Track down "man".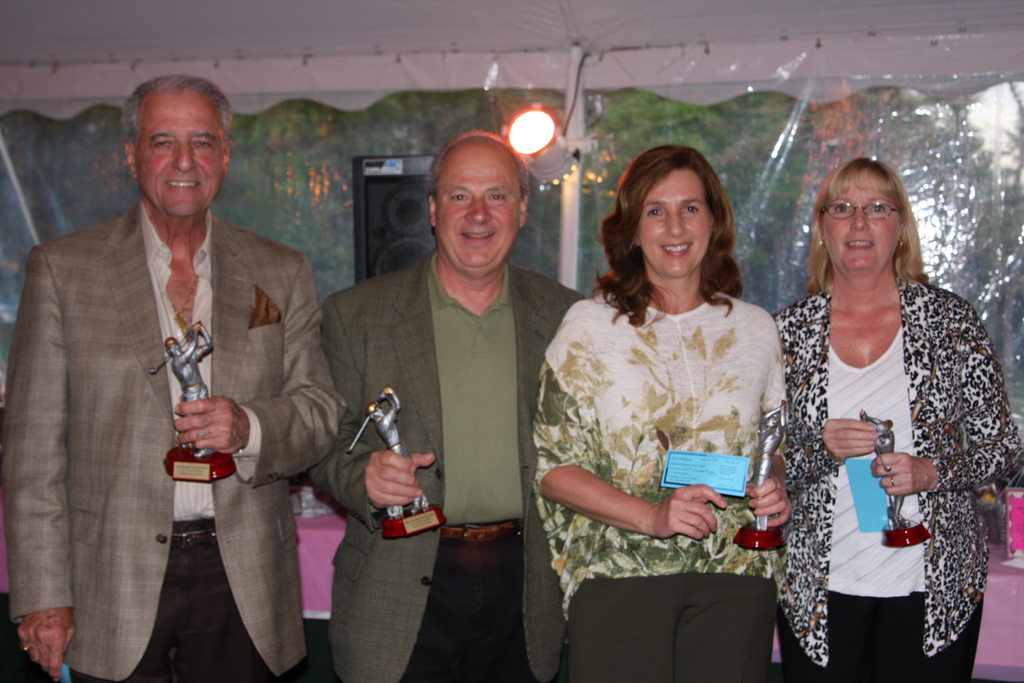
Tracked to (364, 384, 430, 514).
